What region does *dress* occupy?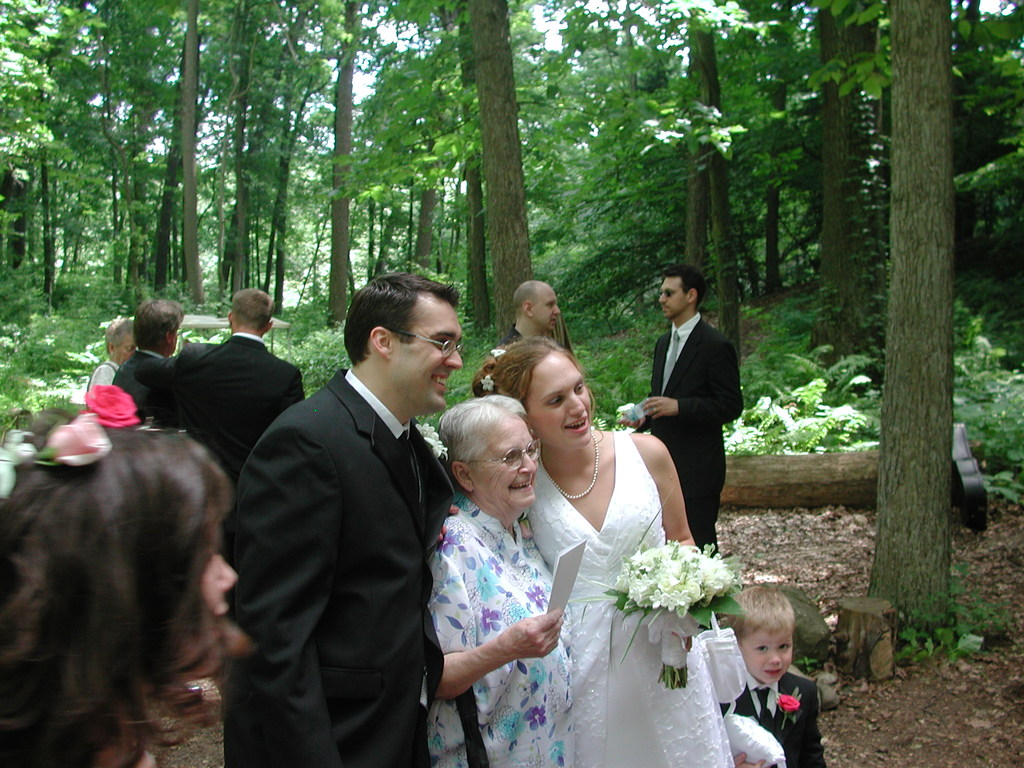
region(524, 434, 737, 767).
